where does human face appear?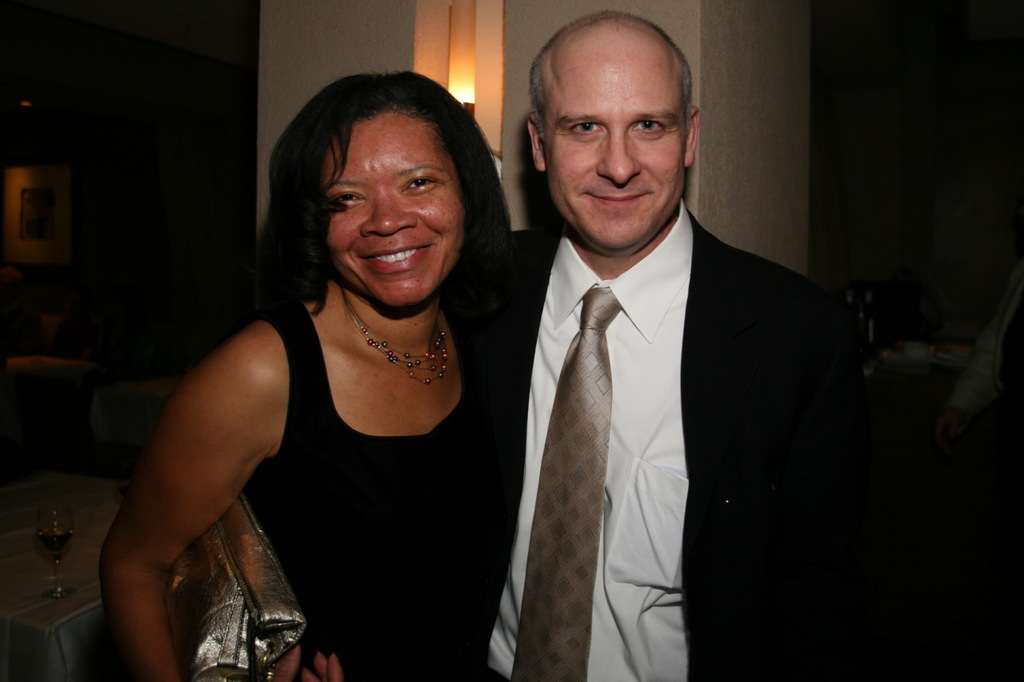
Appears at select_region(543, 54, 687, 253).
